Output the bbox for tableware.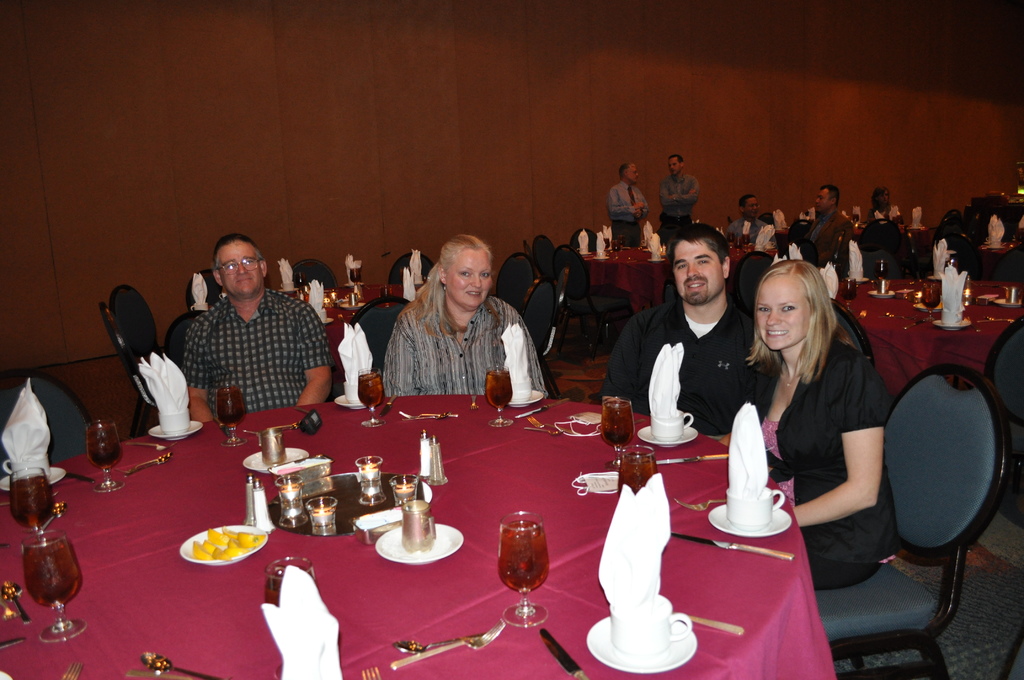
[880, 312, 918, 317].
